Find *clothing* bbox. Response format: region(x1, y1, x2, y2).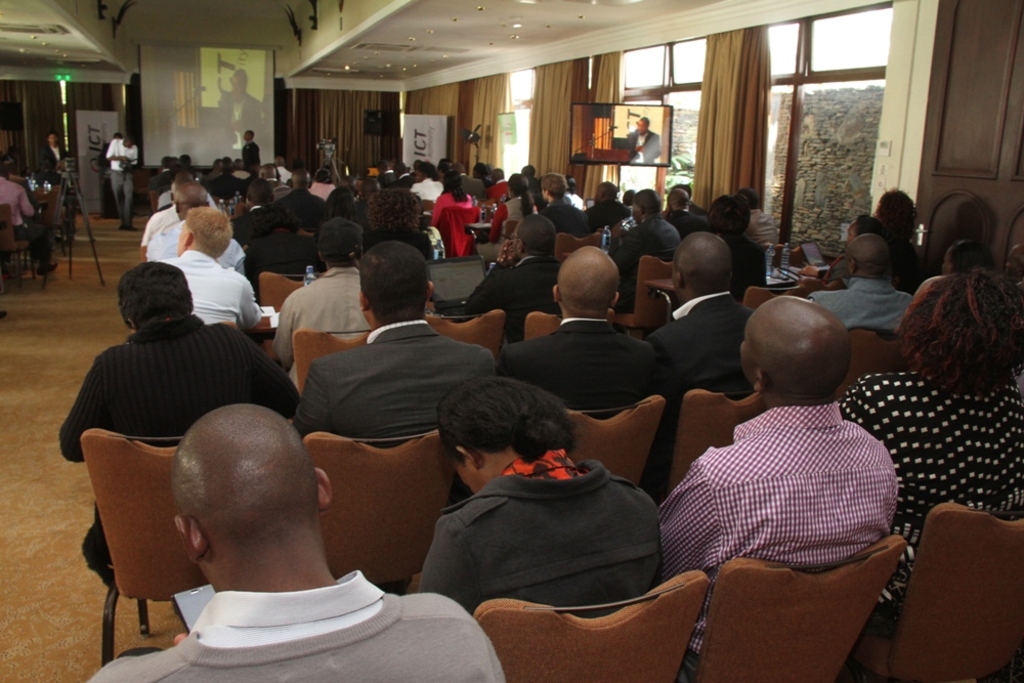
region(500, 314, 666, 422).
